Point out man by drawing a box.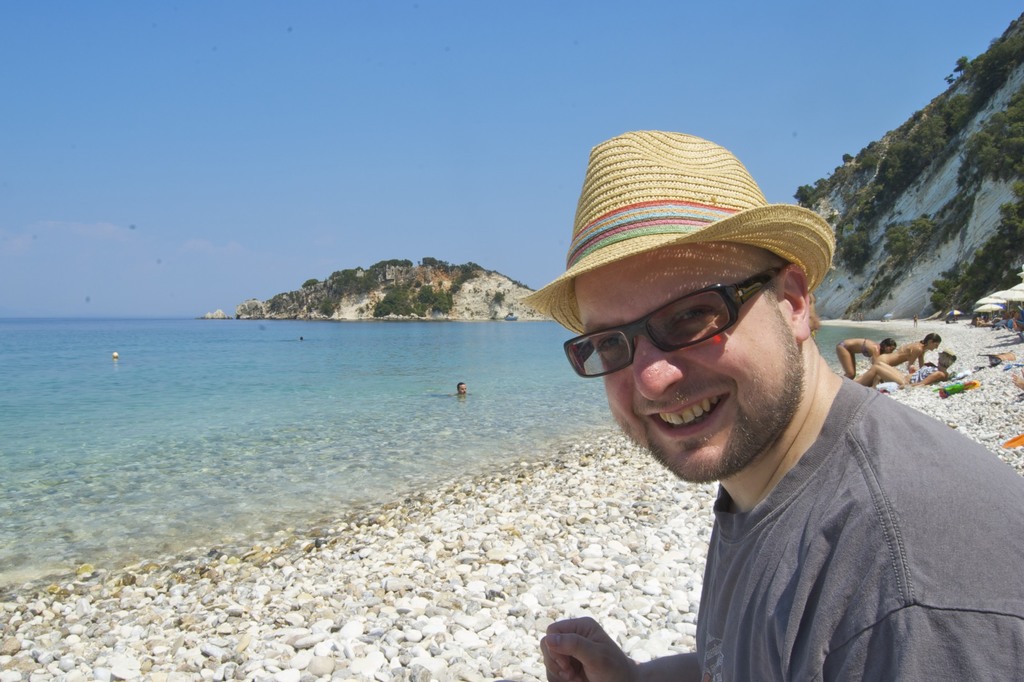
x1=477 y1=147 x2=1007 y2=674.
